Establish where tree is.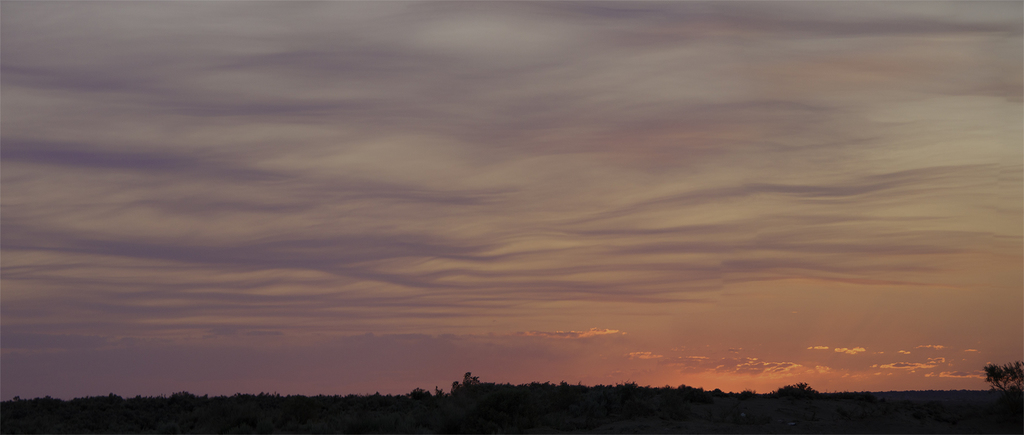
Established at [x1=403, y1=386, x2=443, y2=413].
